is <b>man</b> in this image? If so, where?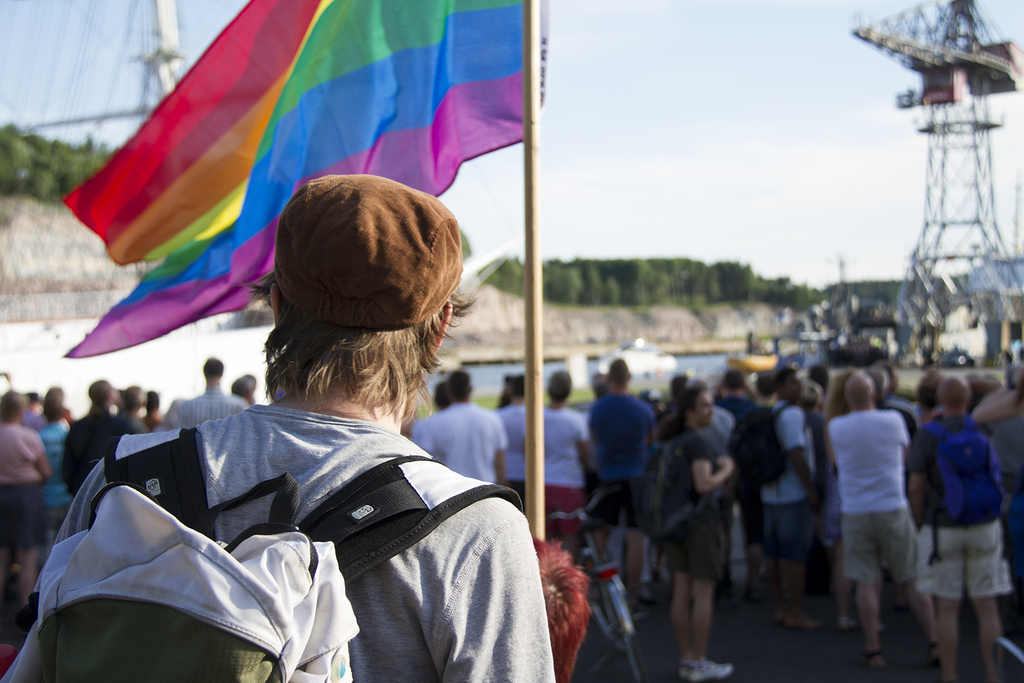
Yes, at {"left": 588, "top": 356, "right": 648, "bottom": 617}.
